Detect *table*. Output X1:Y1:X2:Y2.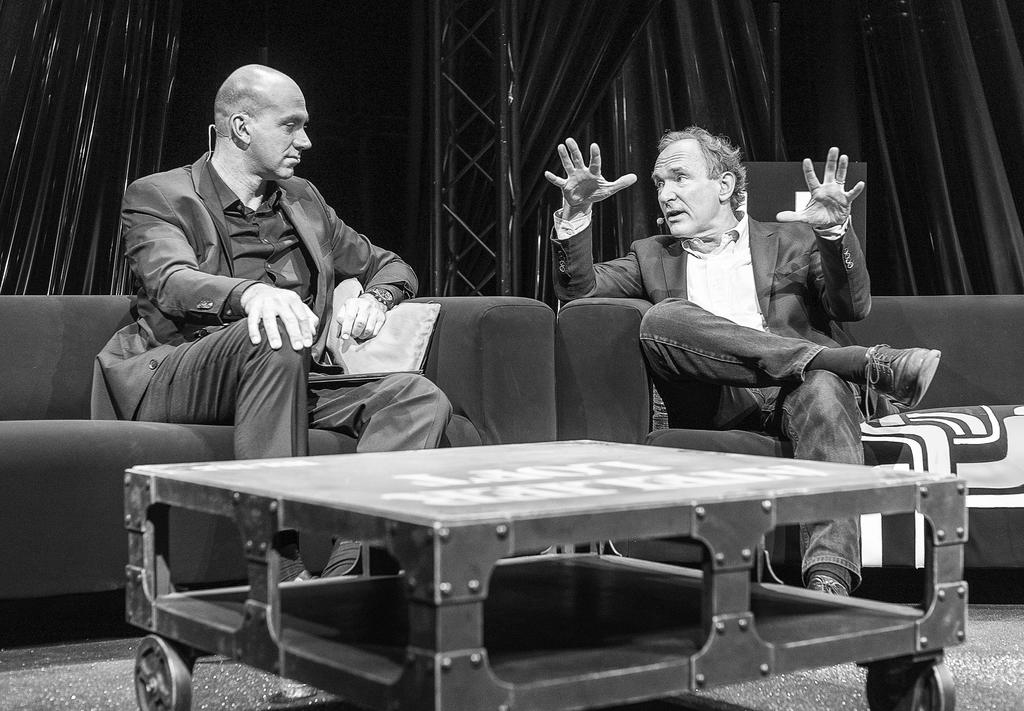
82:436:987:703.
